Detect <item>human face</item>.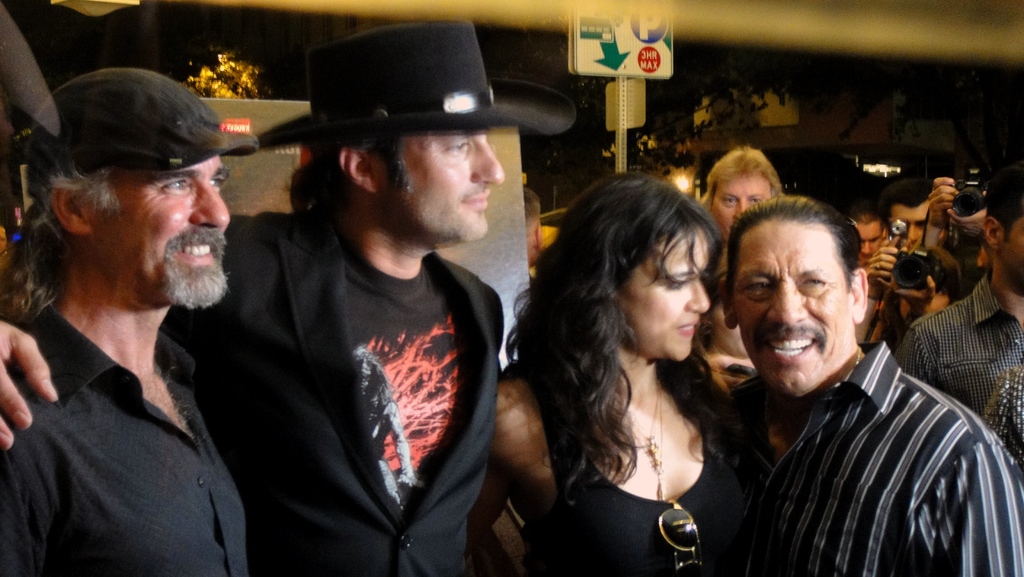
Detected at [852,224,881,266].
